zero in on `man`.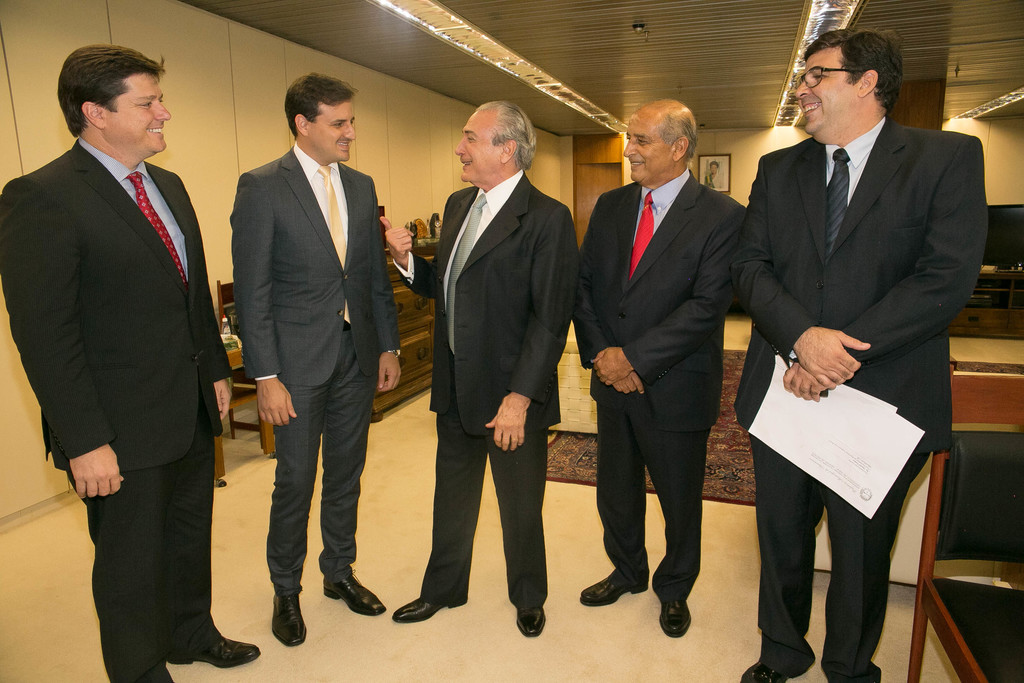
Zeroed in: (x1=0, y1=45, x2=265, y2=682).
